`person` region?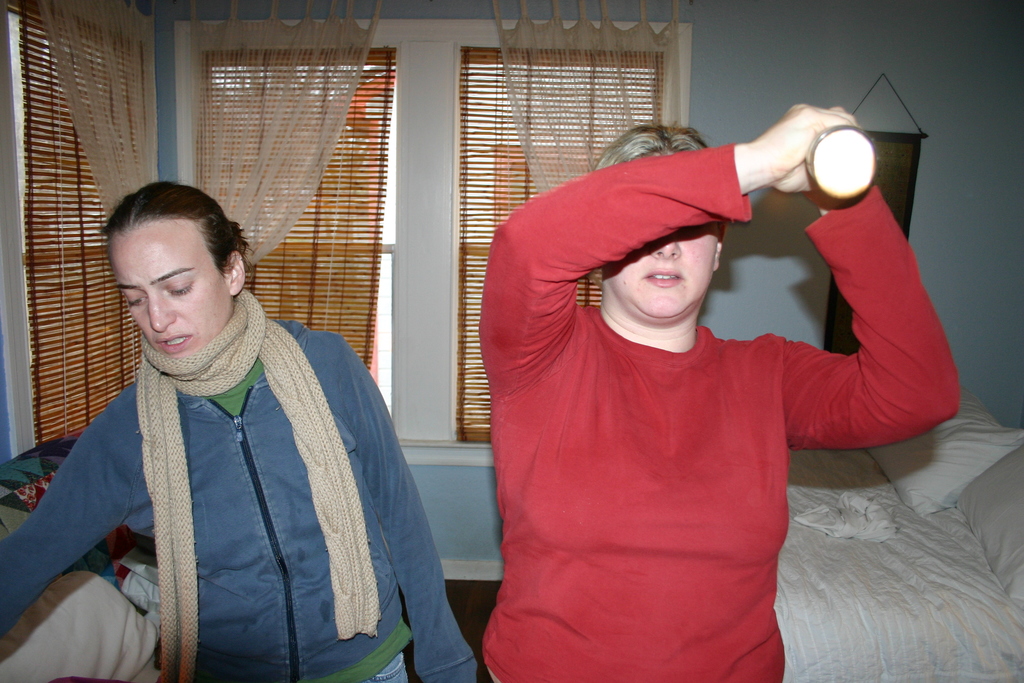
rect(0, 180, 474, 682)
